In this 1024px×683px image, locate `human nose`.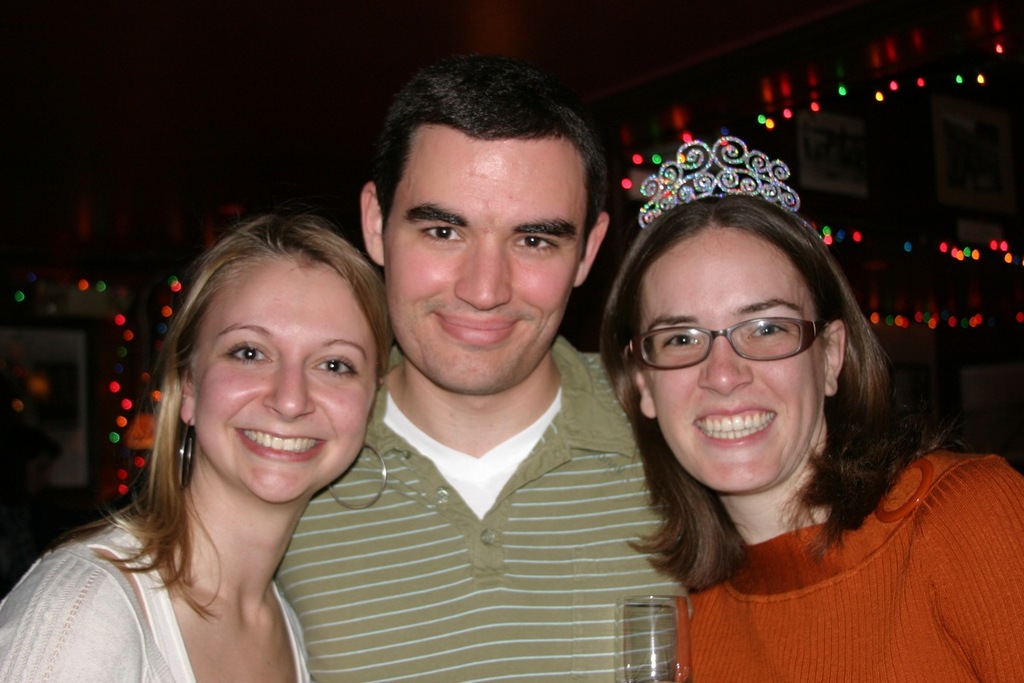
Bounding box: [698, 340, 752, 397].
